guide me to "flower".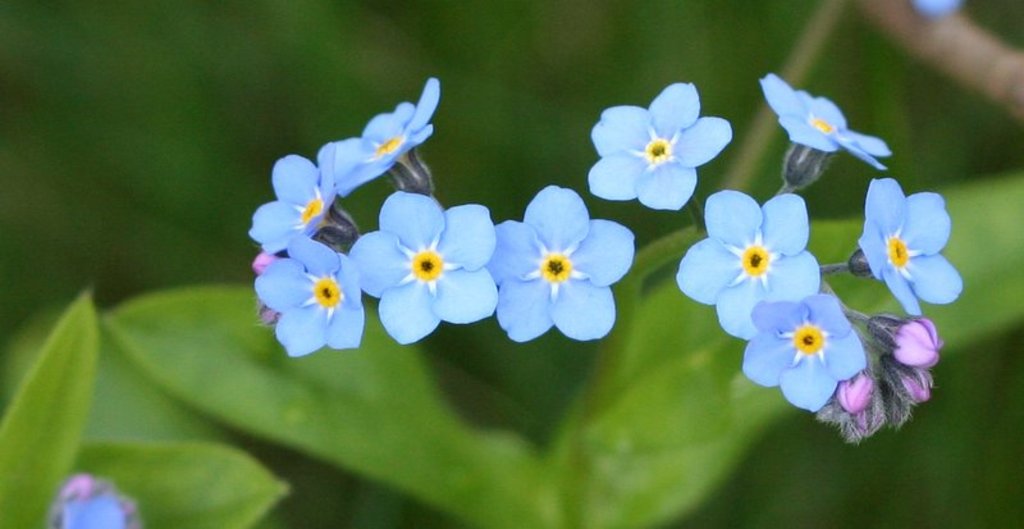
Guidance: 51/474/143/528.
